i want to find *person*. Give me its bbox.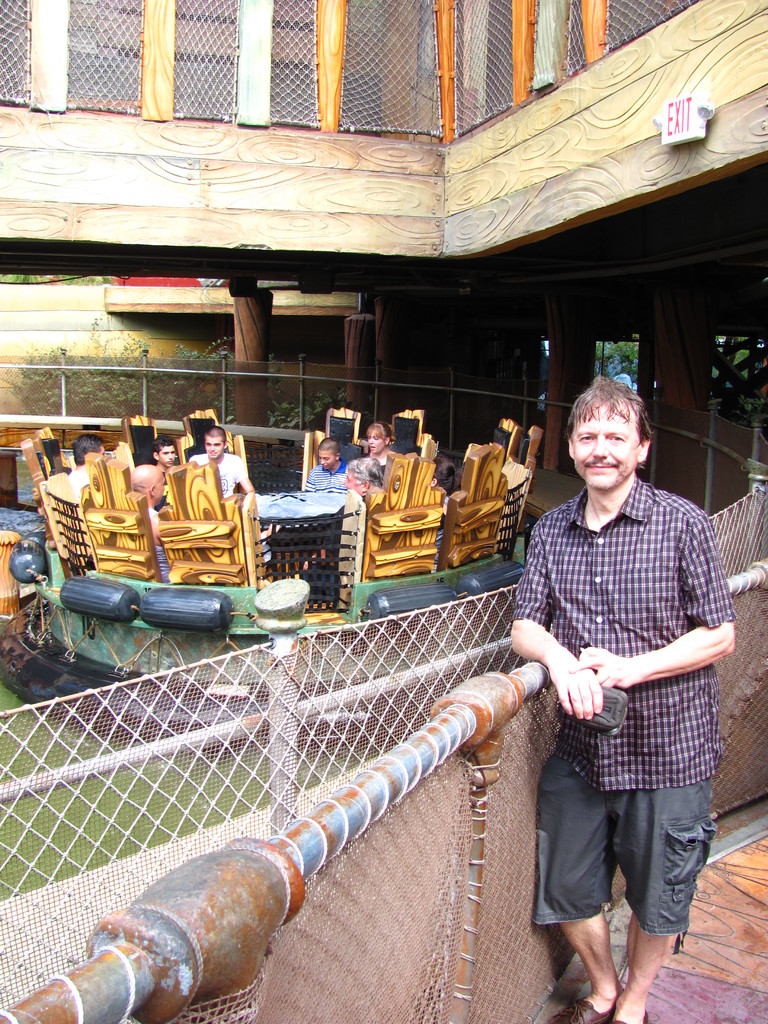
490,367,749,1021.
